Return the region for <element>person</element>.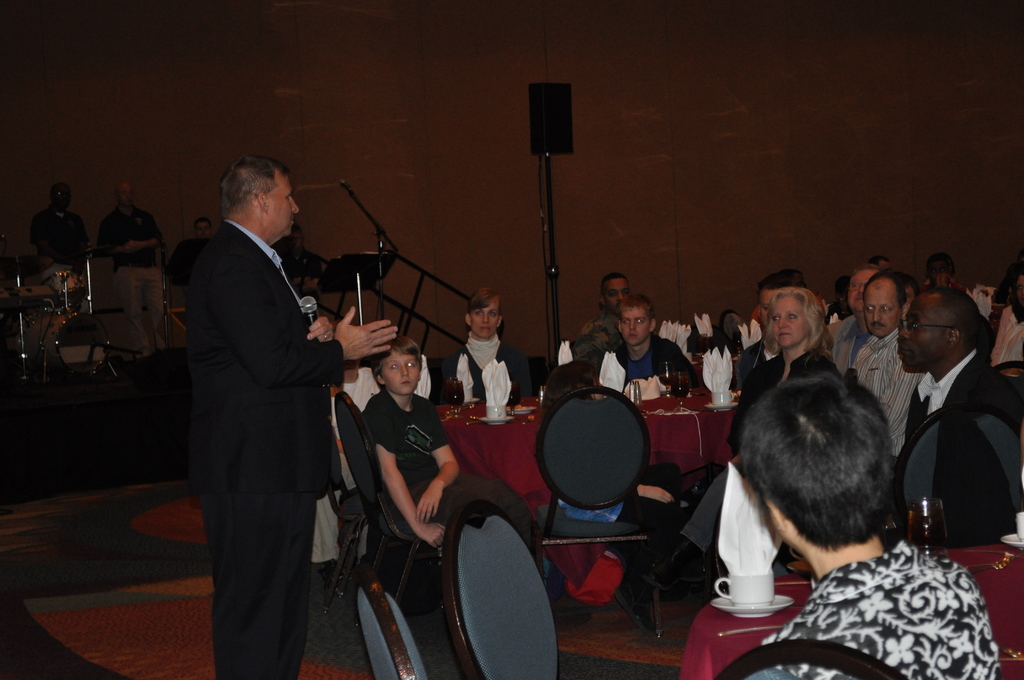
box=[93, 170, 159, 350].
